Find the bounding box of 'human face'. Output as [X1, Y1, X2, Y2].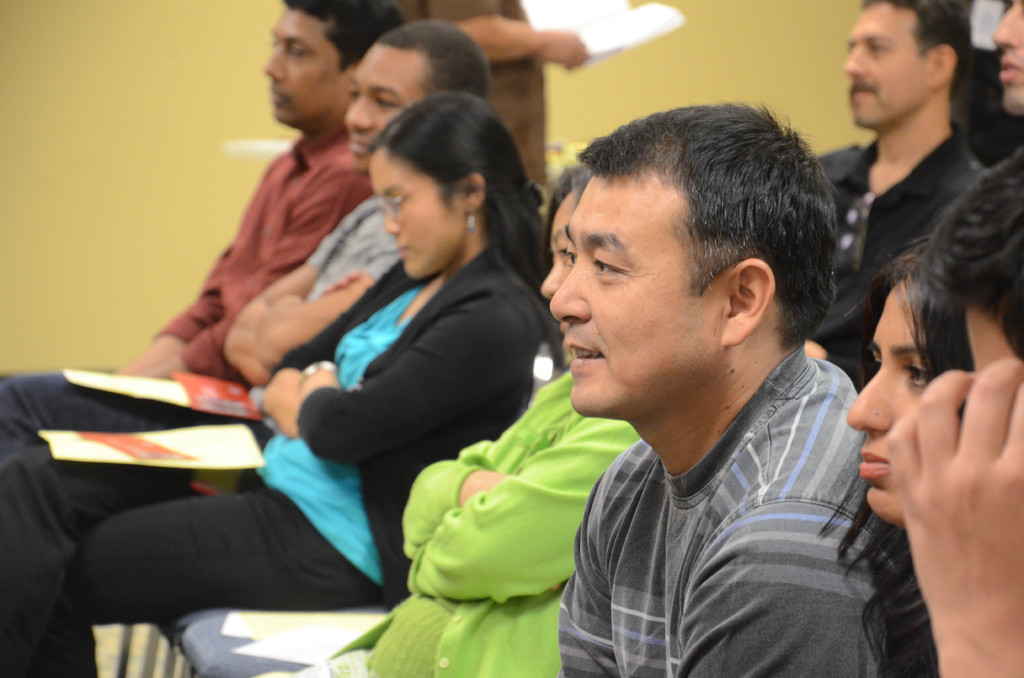
[260, 4, 341, 123].
